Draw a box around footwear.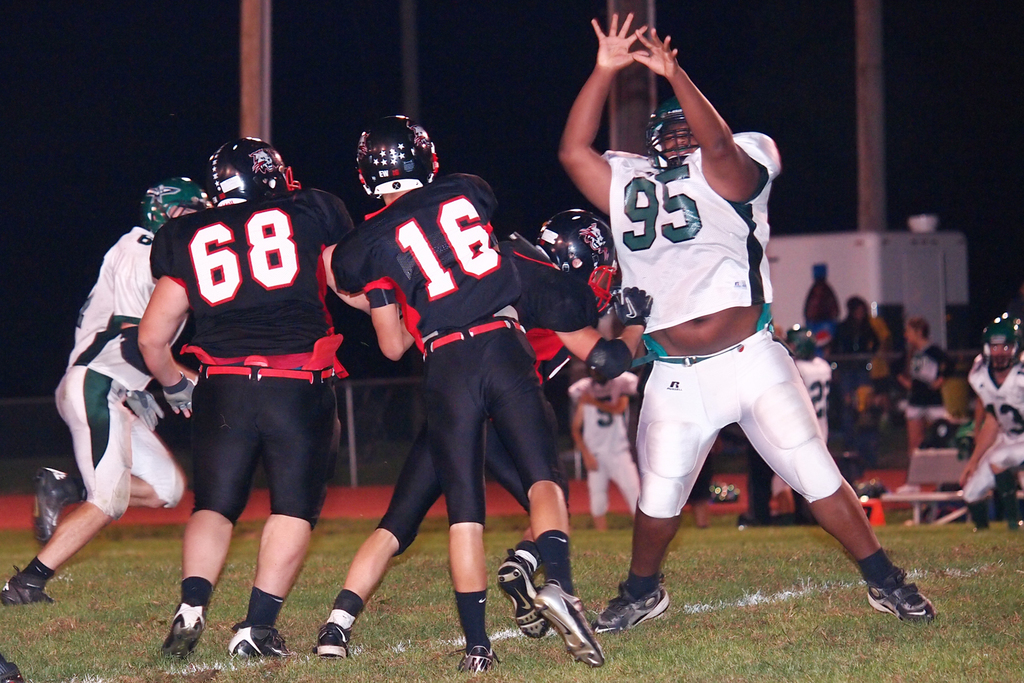
BBox(451, 646, 500, 675).
